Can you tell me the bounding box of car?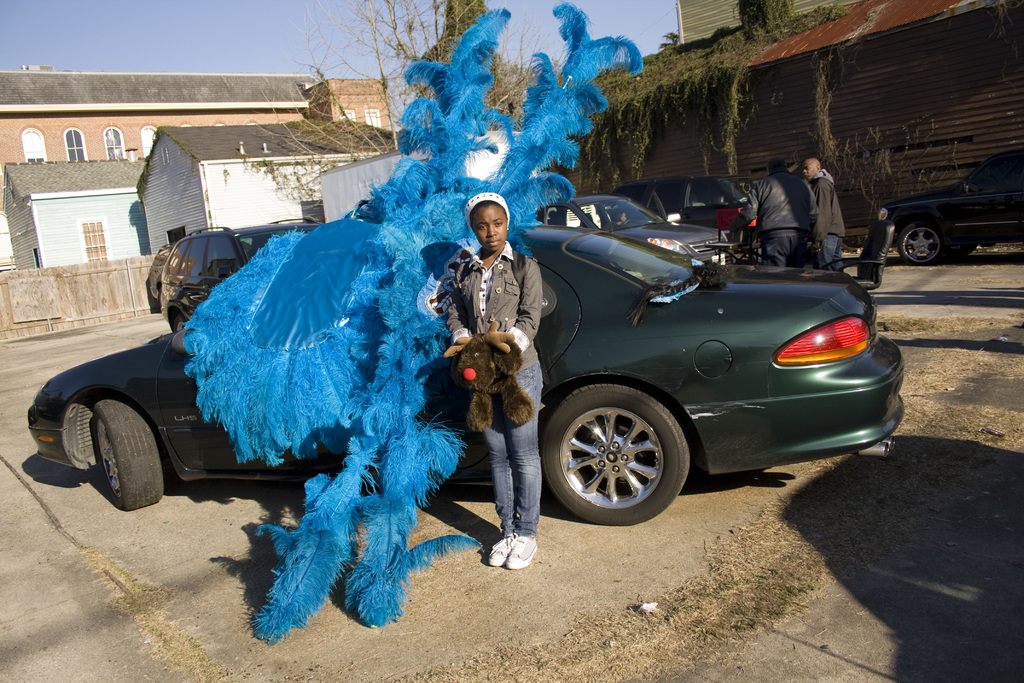
26, 220, 902, 514.
